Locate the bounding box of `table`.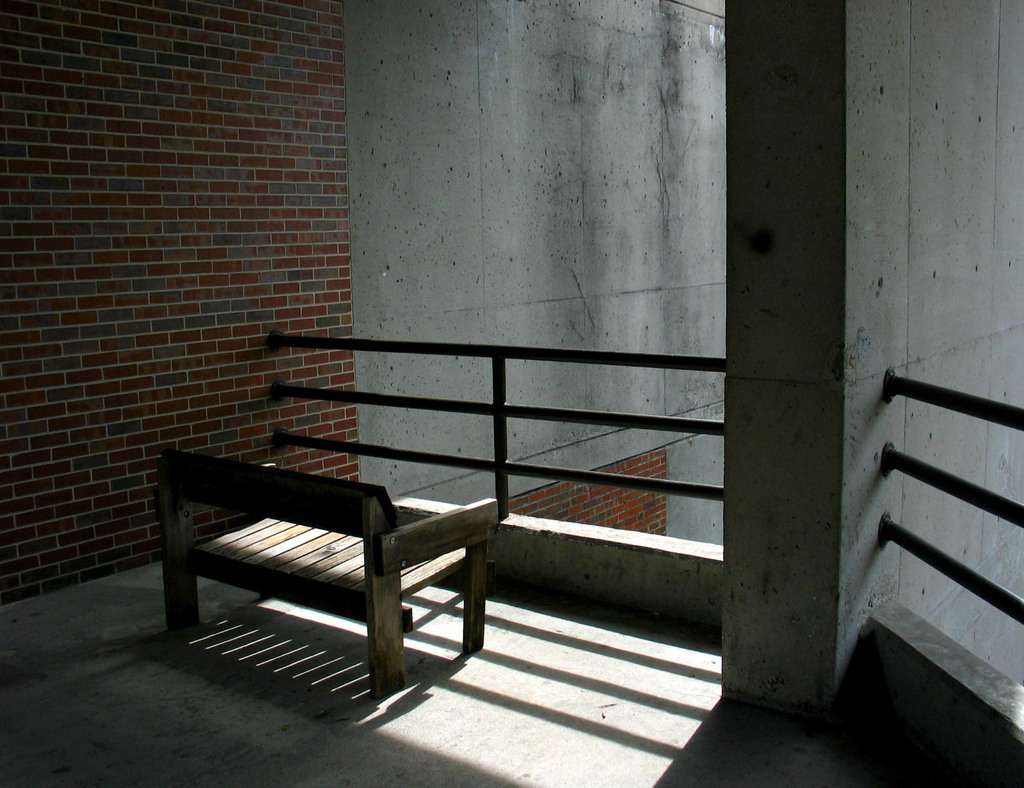
Bounding box: x1=161 y1=445 x2=501 y2=696.
